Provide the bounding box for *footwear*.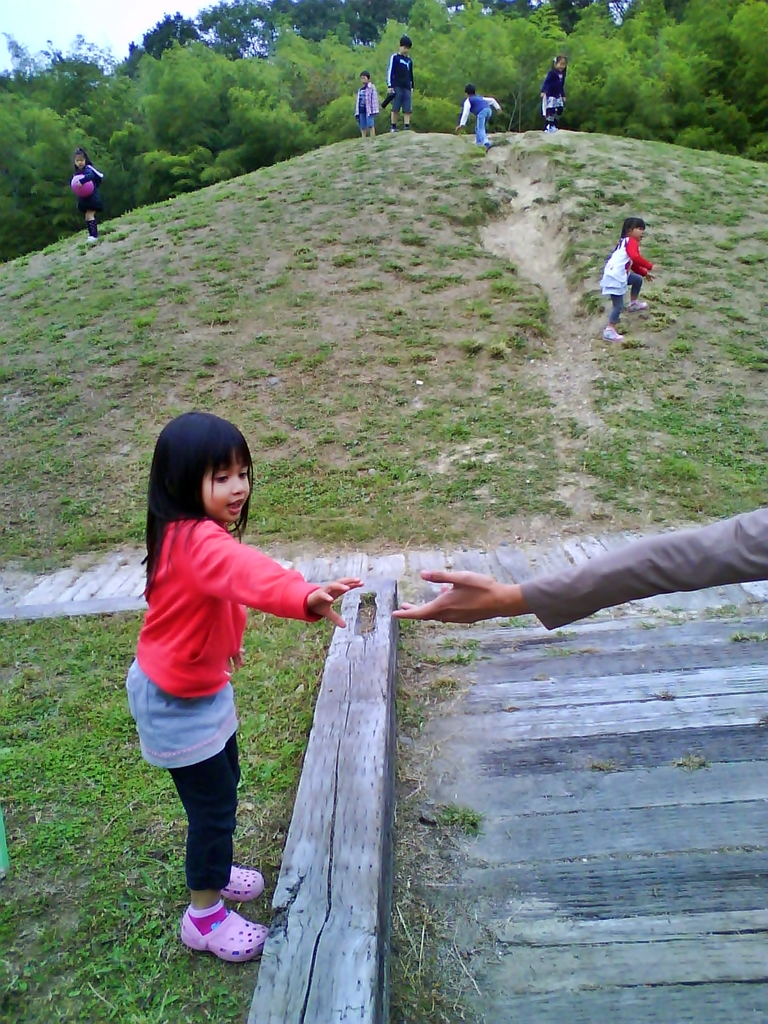
632 295 646 307.
